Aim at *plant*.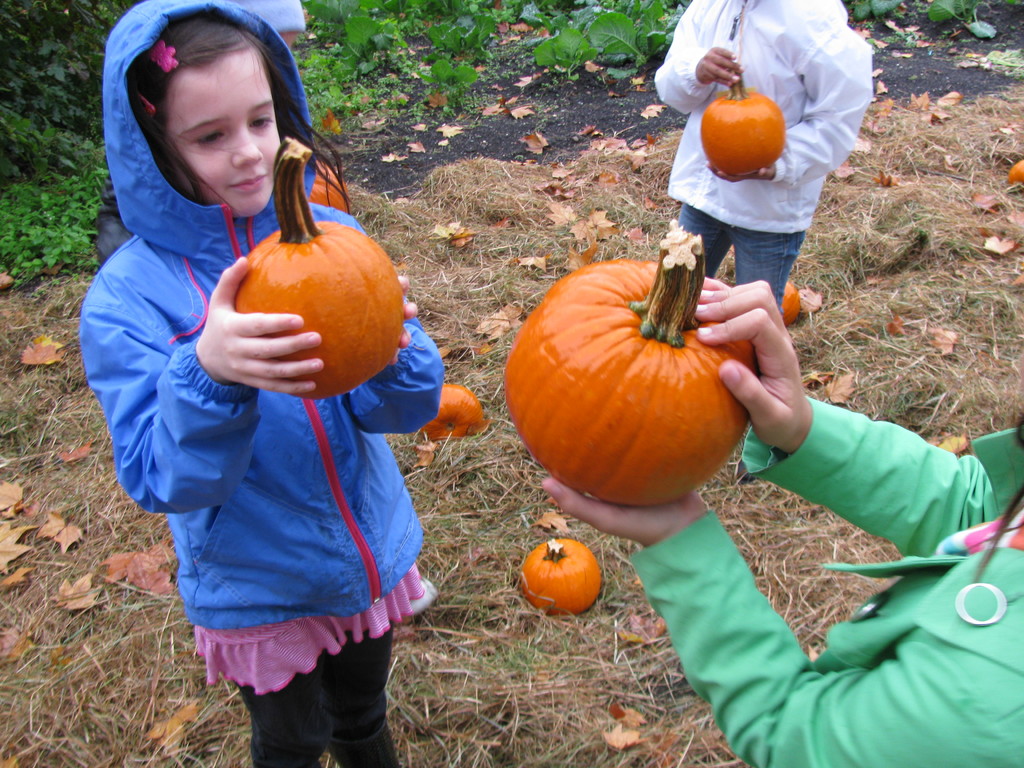
Aimed at box(413, 56, 477, 93).
